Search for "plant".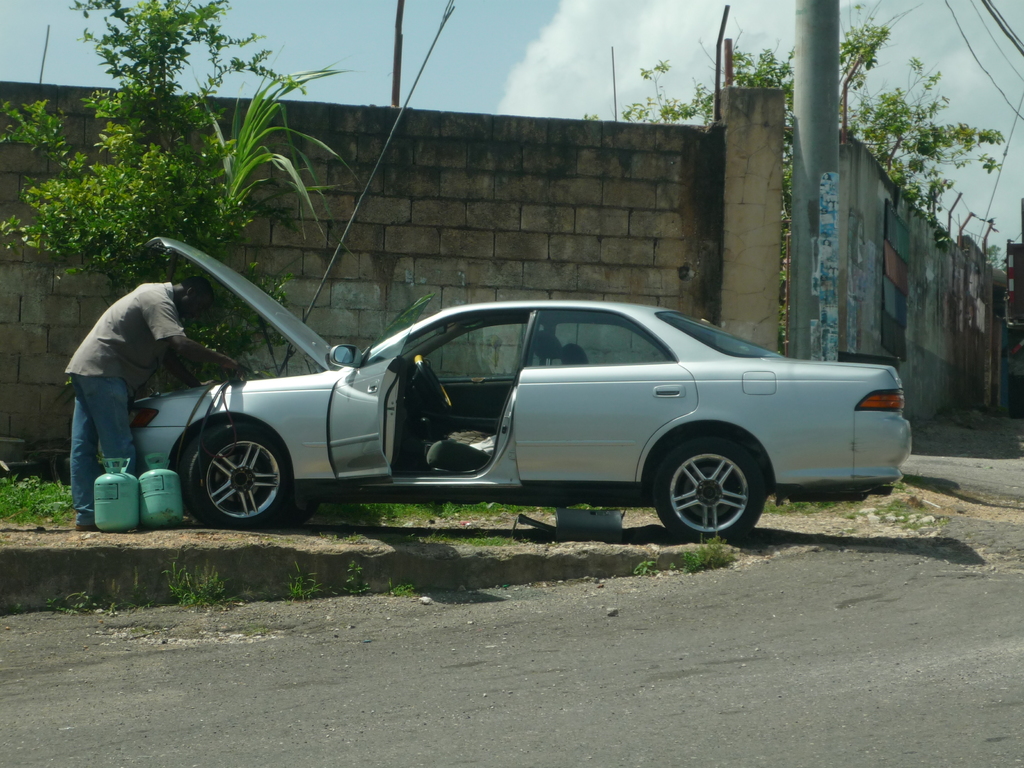
Found at {"x1": 406, "y1": 529, "x2": 531, "y2": 550}.
